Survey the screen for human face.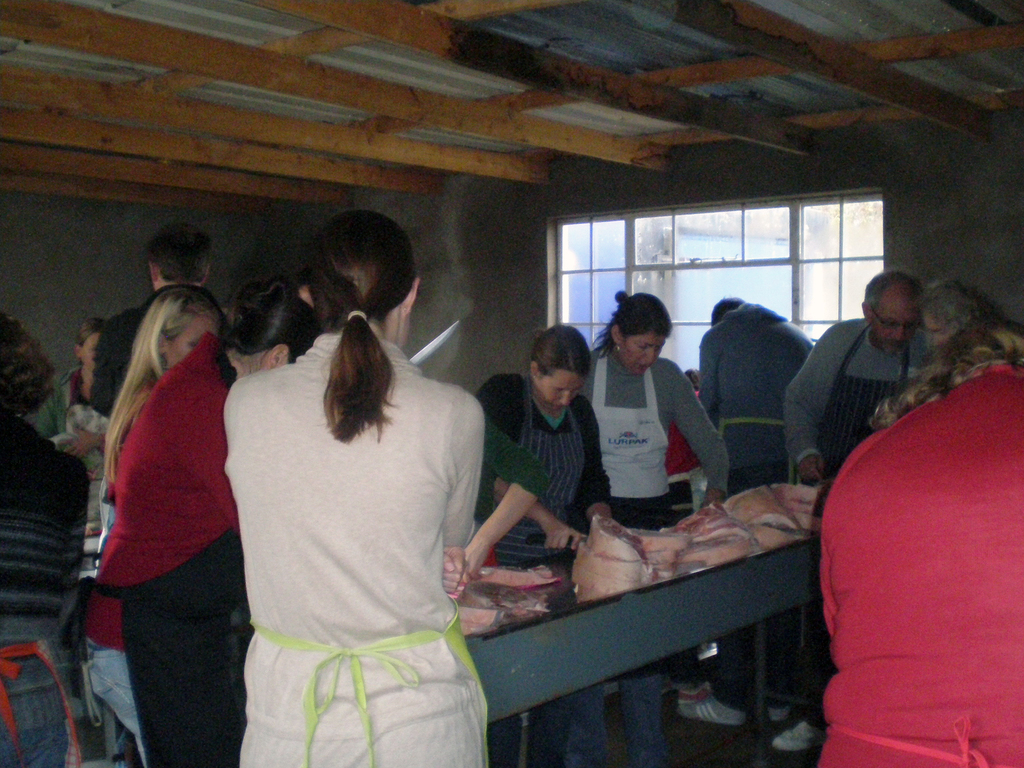
Survey found: bbox=[621, 333, 665, 378].
